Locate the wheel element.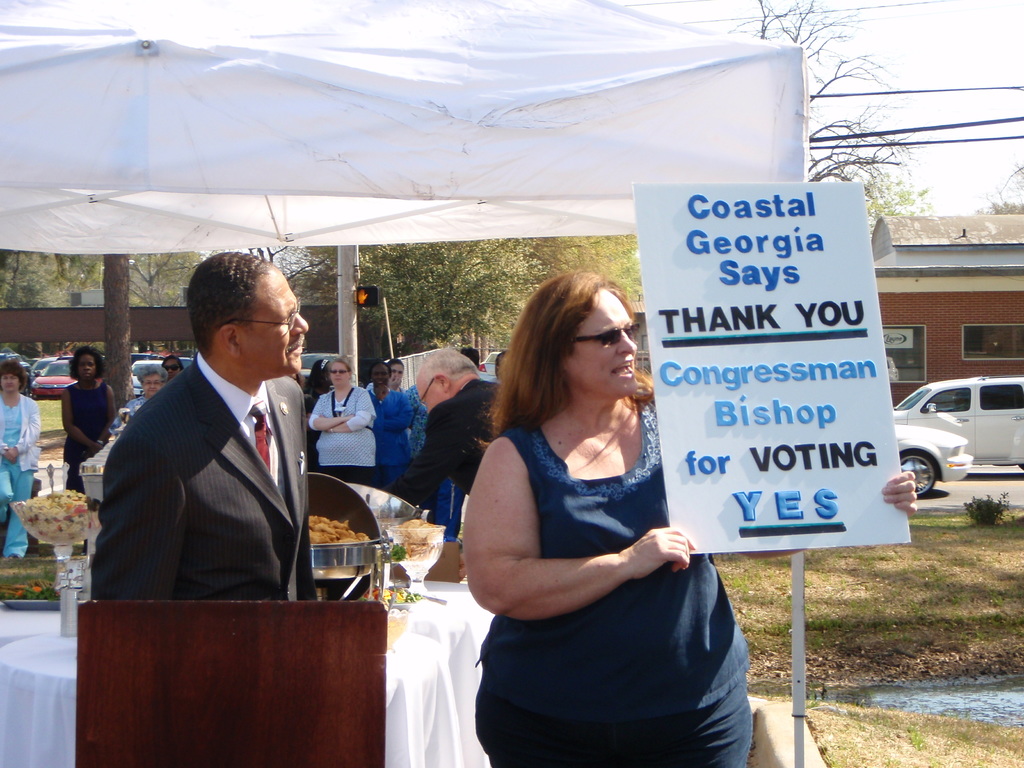
Element bbox: bbox=(898, 445, 942, 500).
